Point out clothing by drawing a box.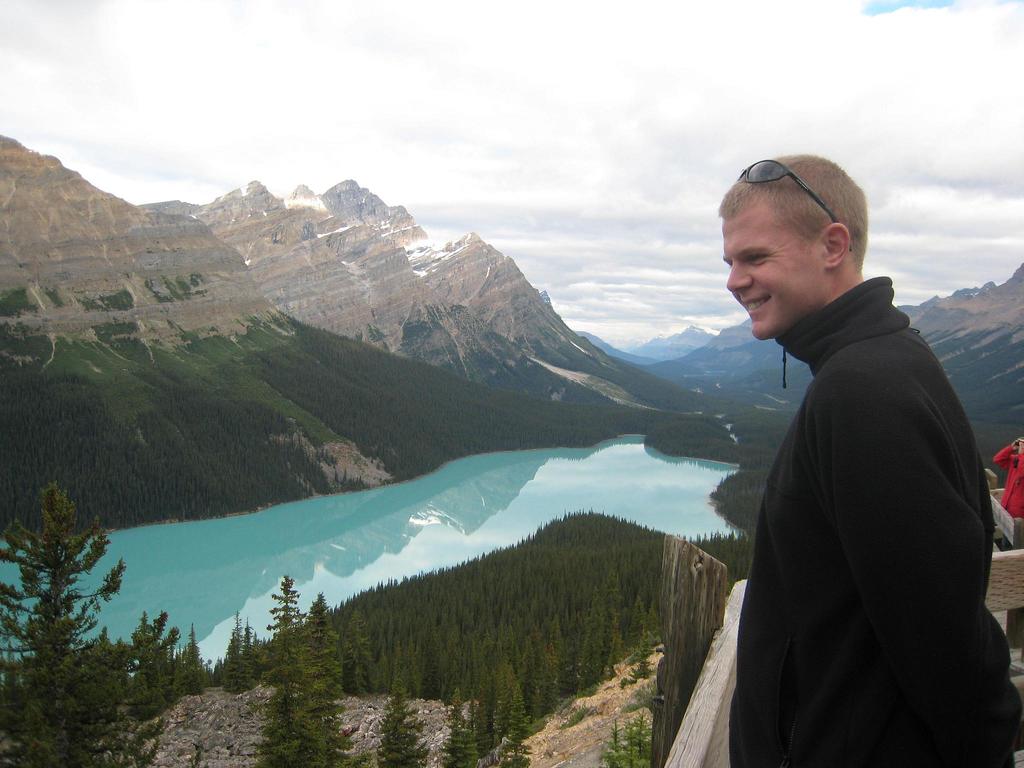
bbox=[989, 497, 1012, 554].
